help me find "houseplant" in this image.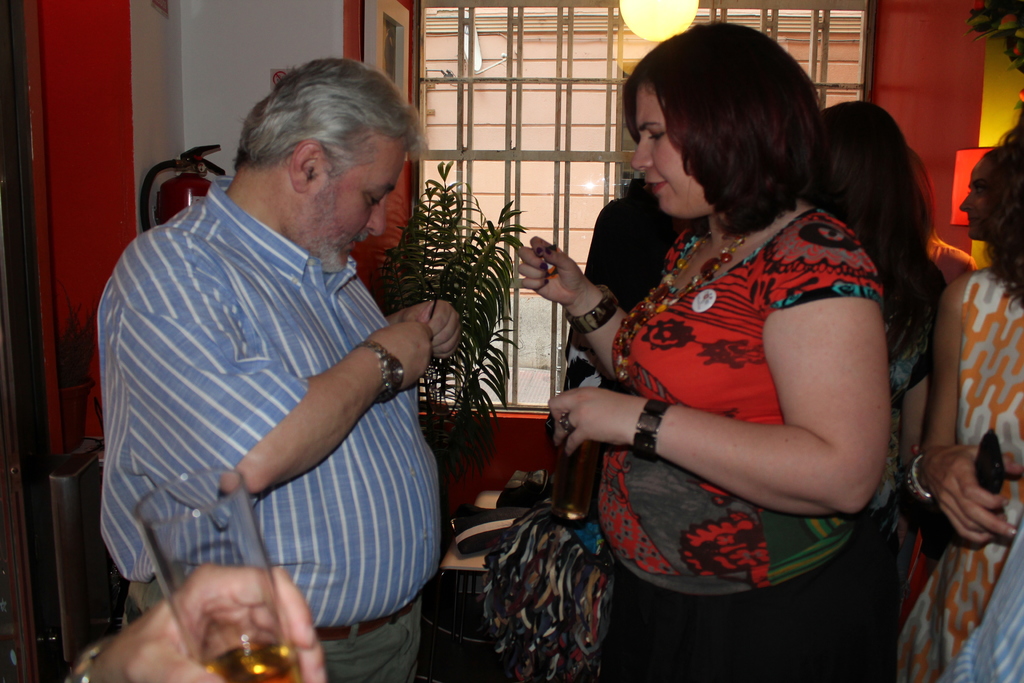
Found it: (380,163,542,498).
